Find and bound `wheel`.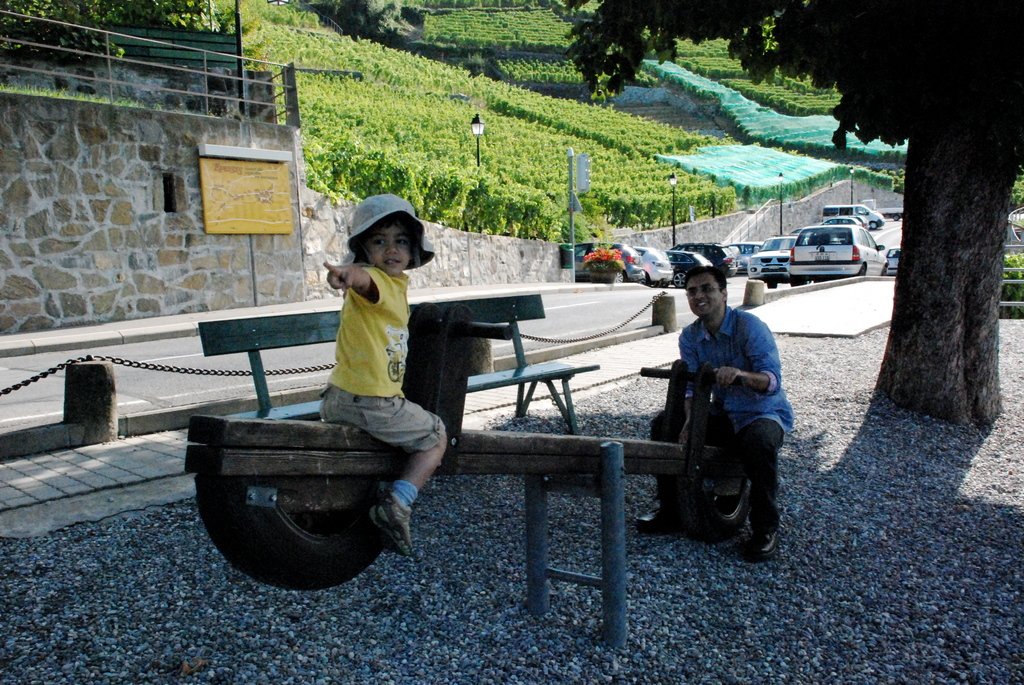
Bound: [191, 475, 394, 592].
